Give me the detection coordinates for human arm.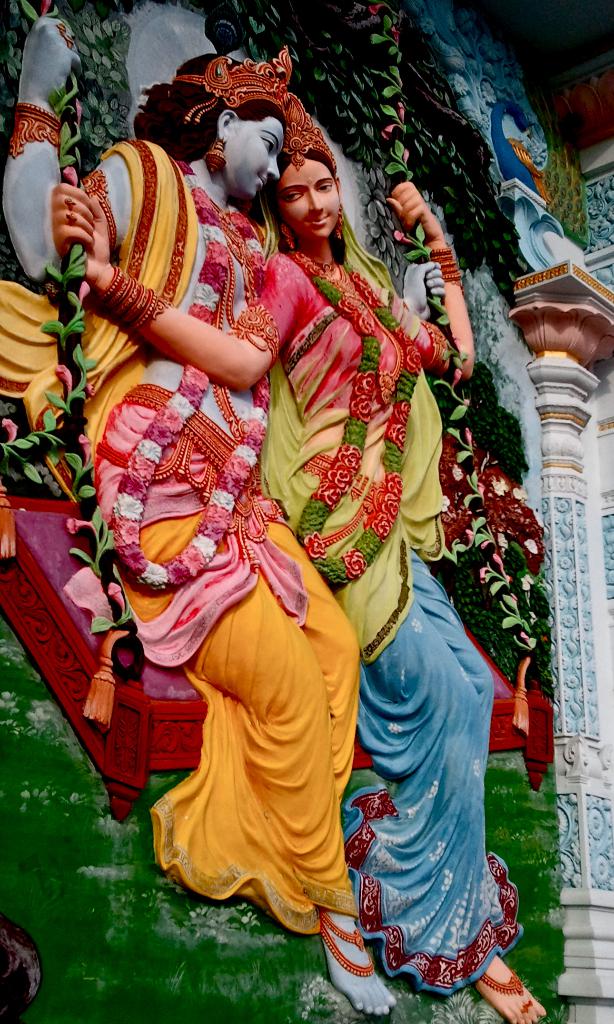
{"left": 53, "top": 162, "right": 300, "bottom": 394}.
